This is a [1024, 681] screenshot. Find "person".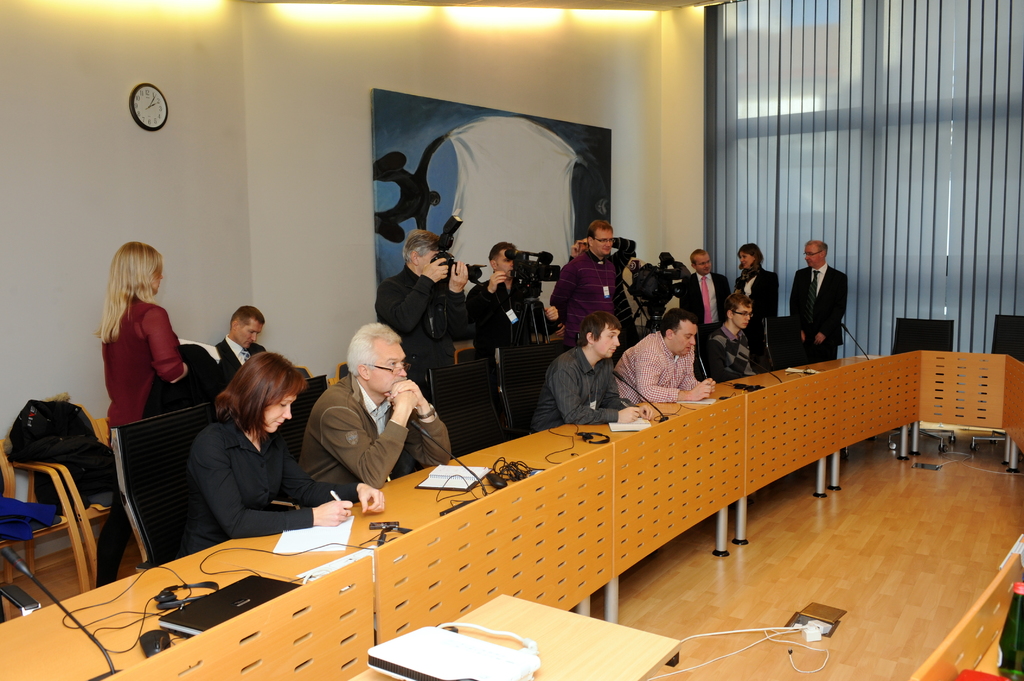
Bounding box: Rect(677, 244, 730, 346).
